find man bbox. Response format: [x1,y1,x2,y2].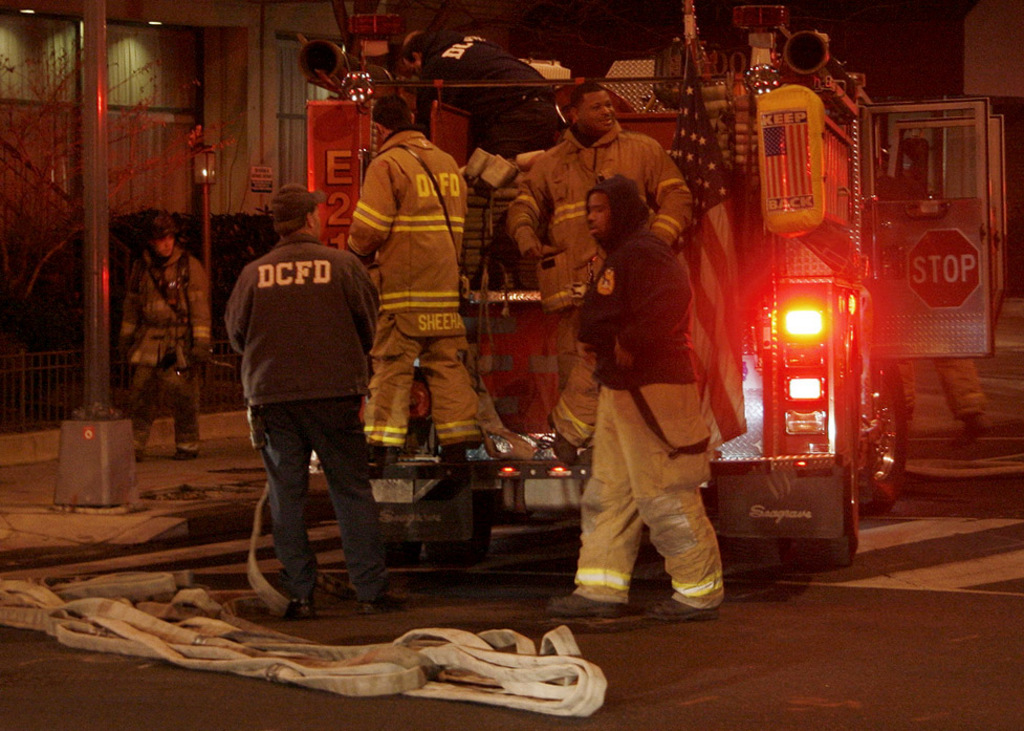
[397,26,562,157].
